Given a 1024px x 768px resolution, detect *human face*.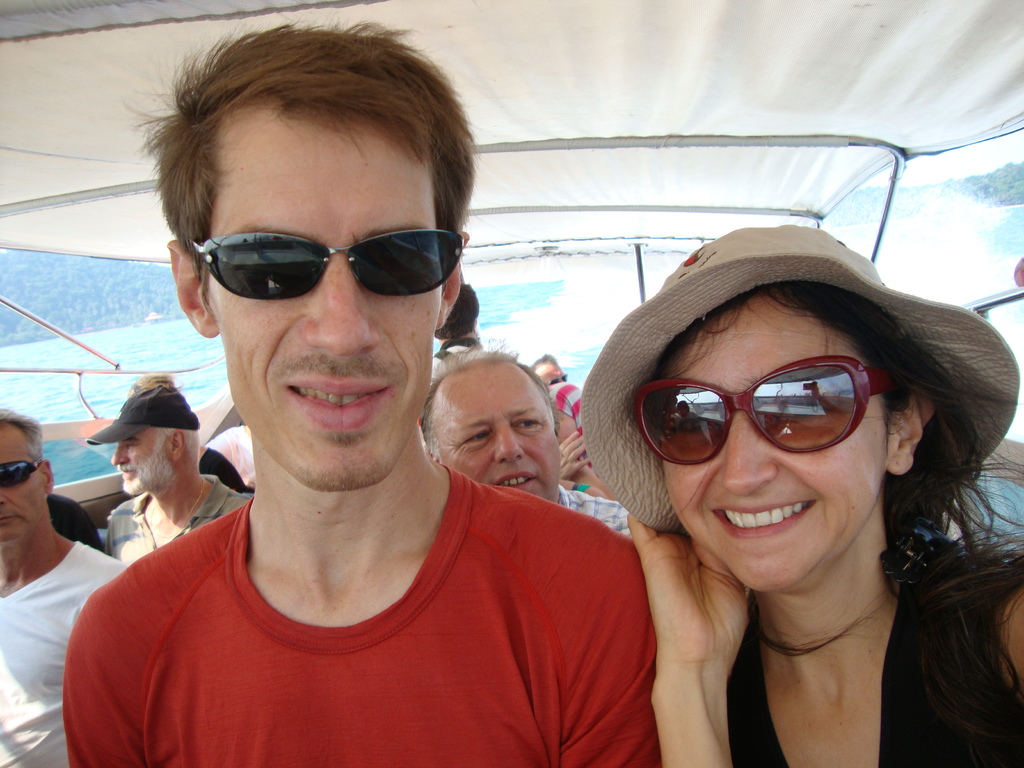
detection(438, 373, 551, 498).
